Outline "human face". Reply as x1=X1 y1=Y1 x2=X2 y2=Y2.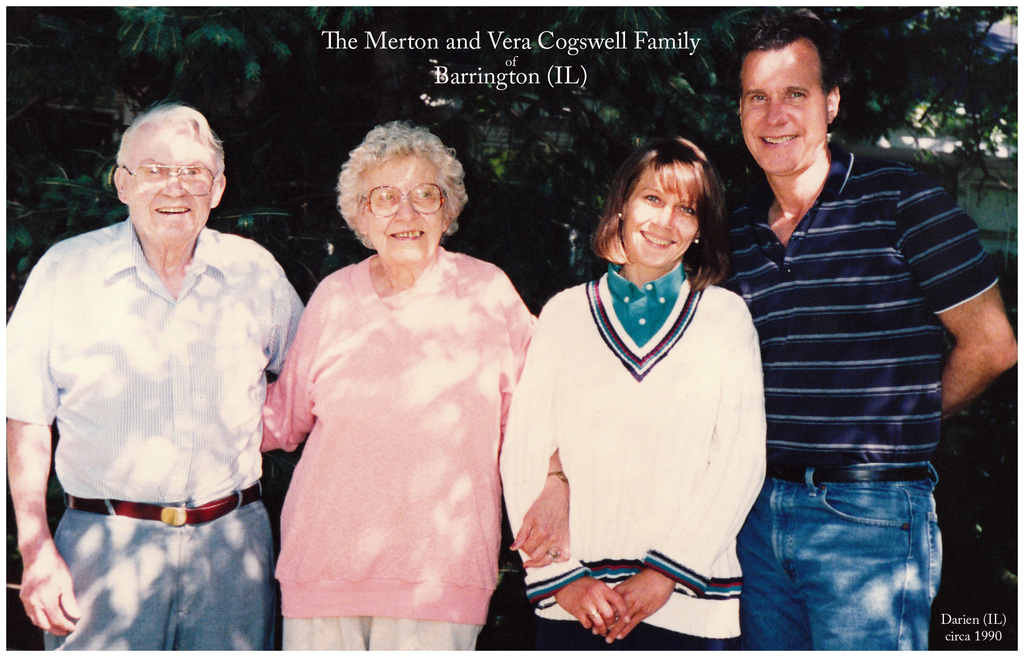
x1=132 y1=136 x2=216 y2=248.
